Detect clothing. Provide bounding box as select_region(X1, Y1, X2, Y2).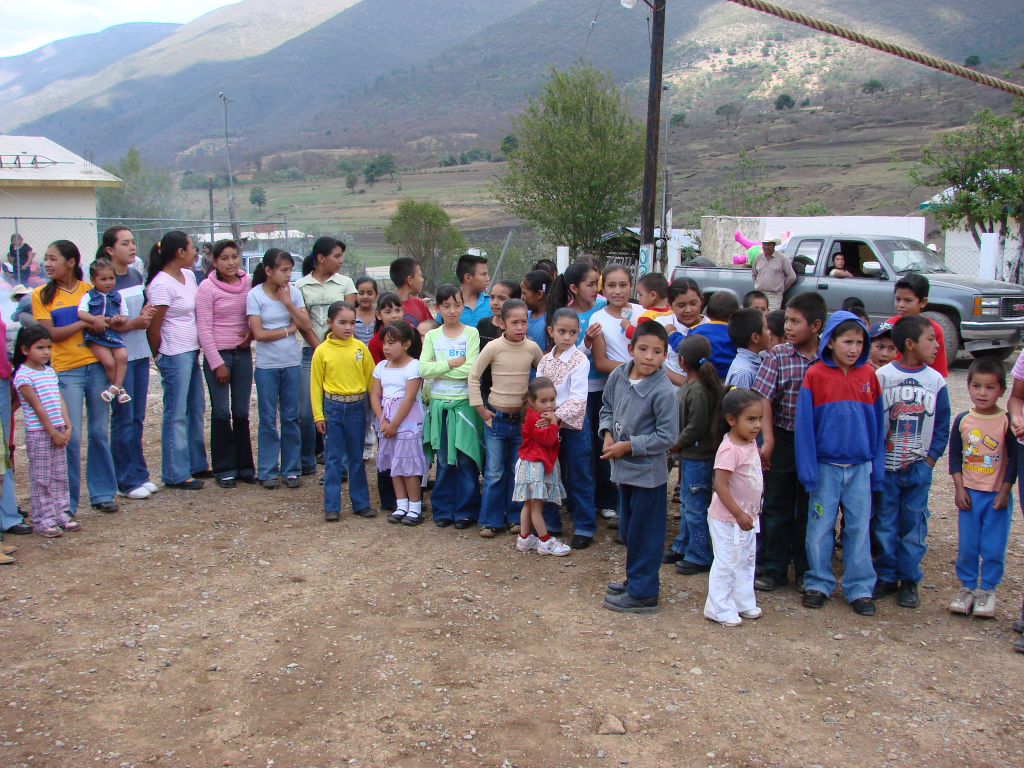
select_region(374, 358, 427, 475).
